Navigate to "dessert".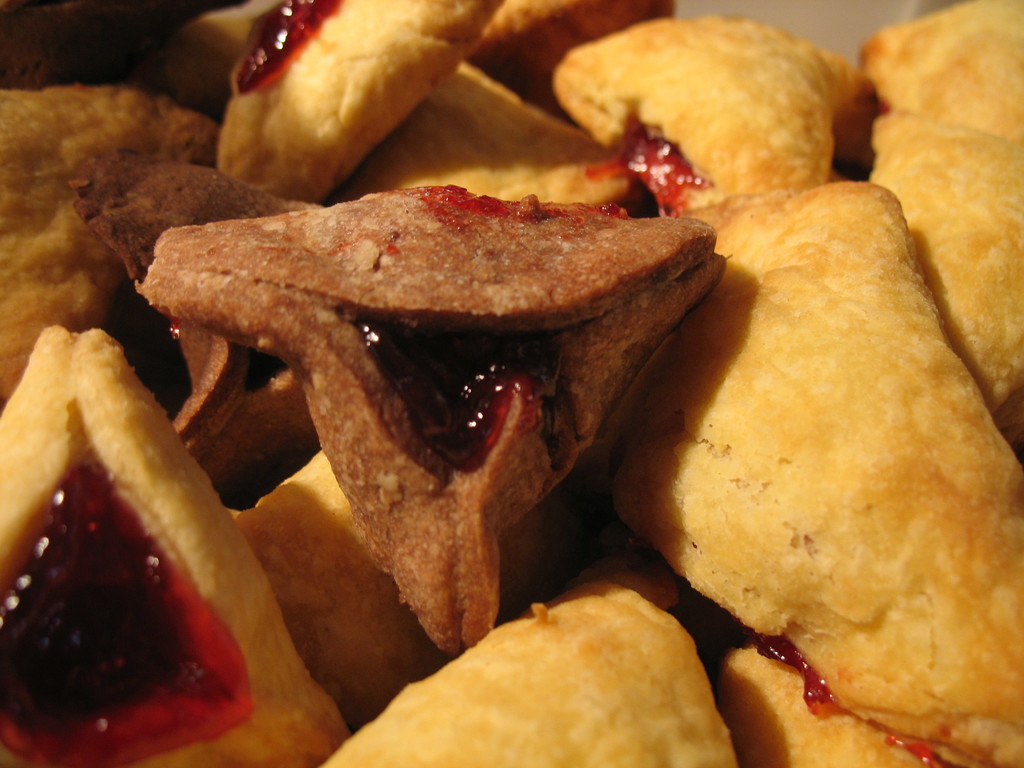
Navigation target: box=[0, 85, 204, 401].
